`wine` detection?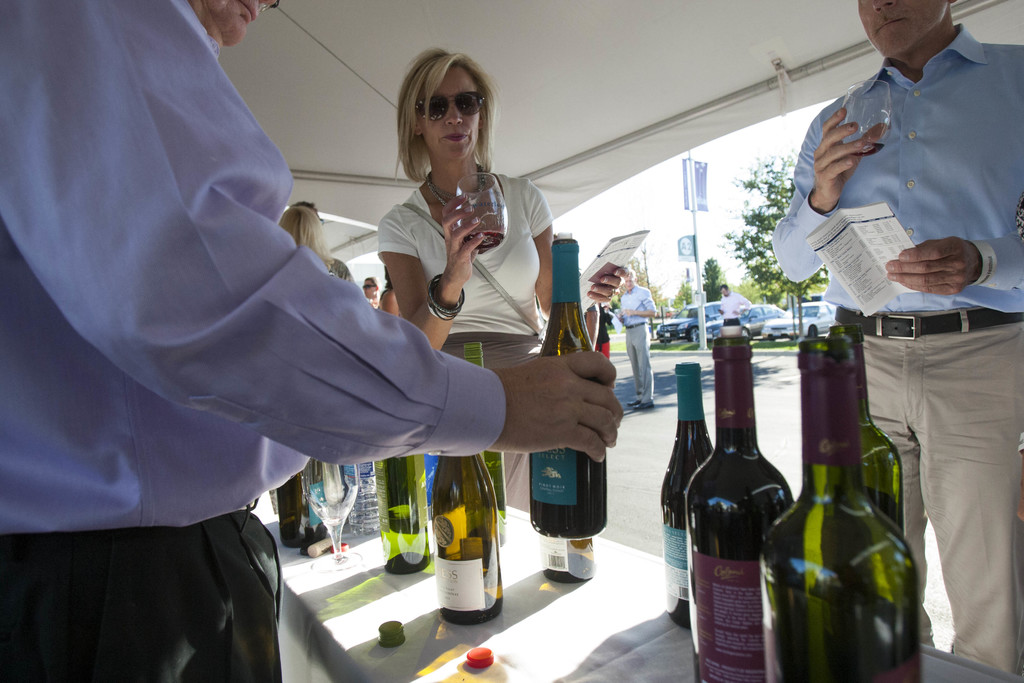
rect(468, 231, 504, 250)
